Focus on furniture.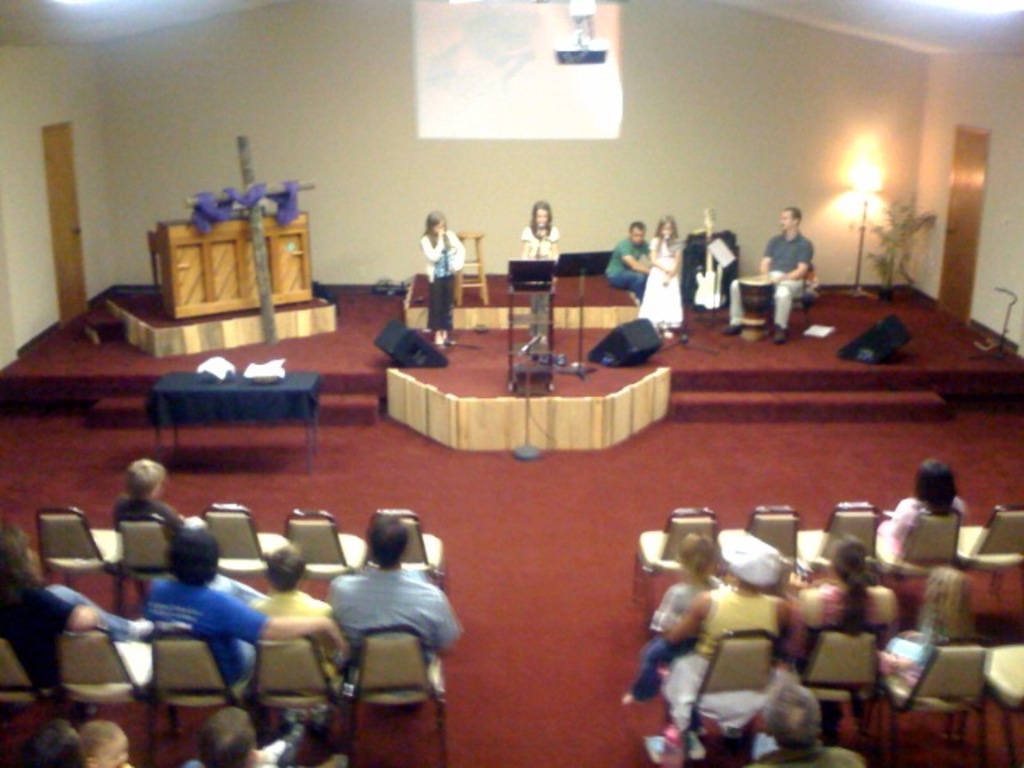
Focused at l=149, t=371, r=326, b=478.
